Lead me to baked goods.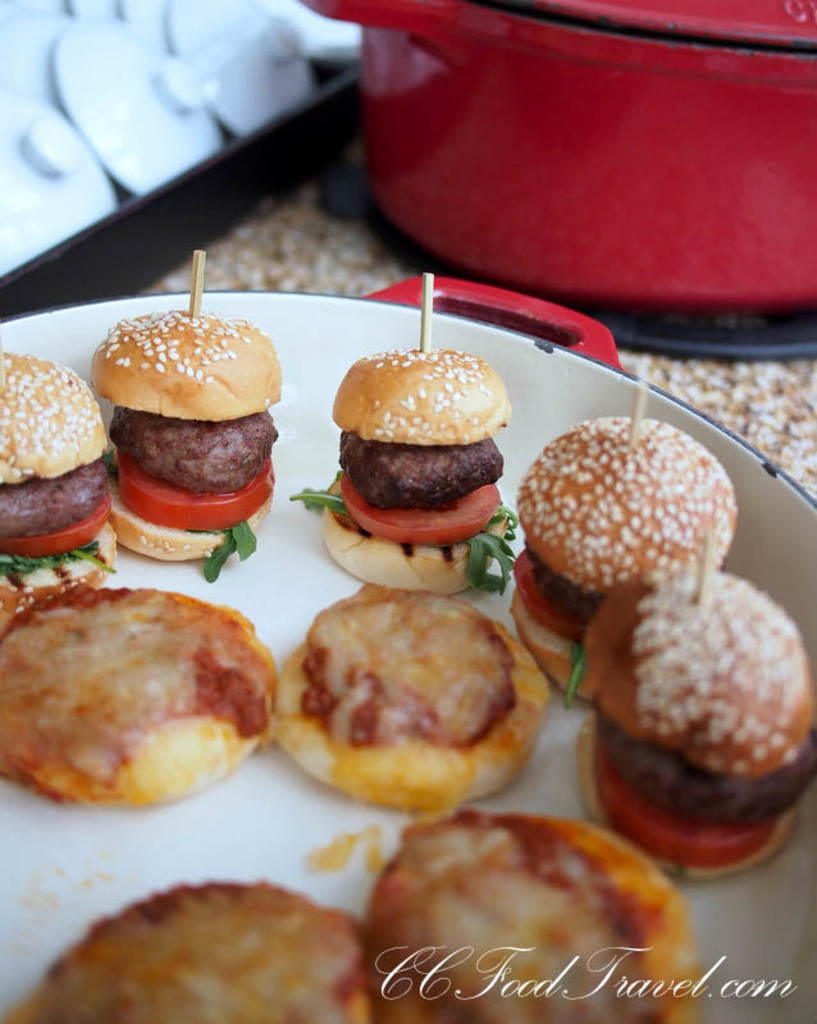
Lead to locate(286, 344, 514, 590).
